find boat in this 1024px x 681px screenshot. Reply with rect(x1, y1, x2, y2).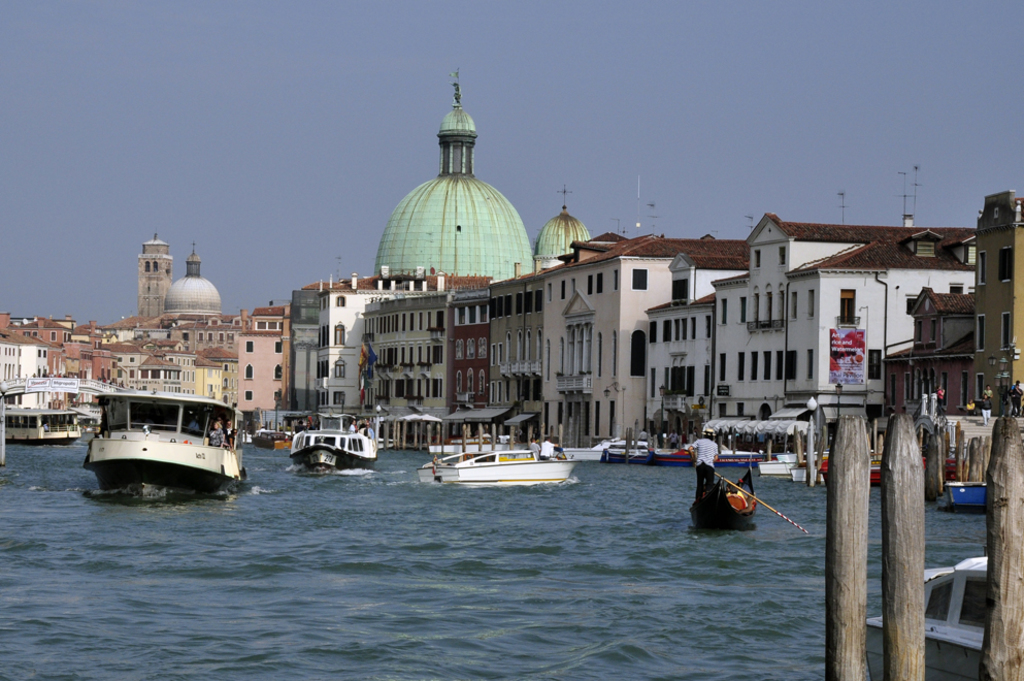
rect(290, 414, 379, 474).
